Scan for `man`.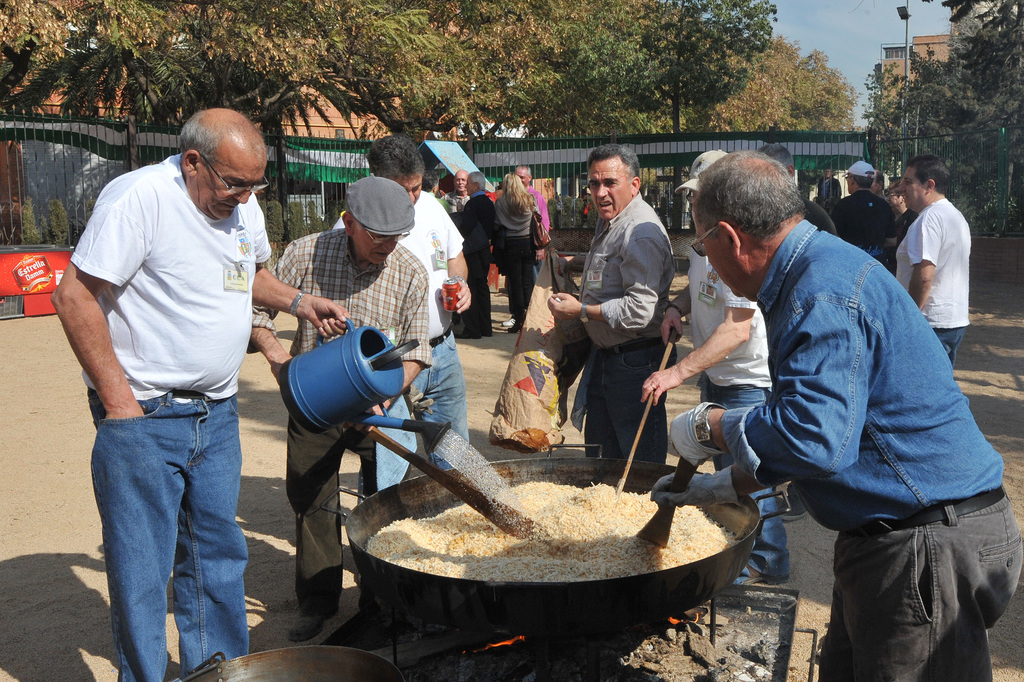
Scan result: [49, 108, 353, 681].
